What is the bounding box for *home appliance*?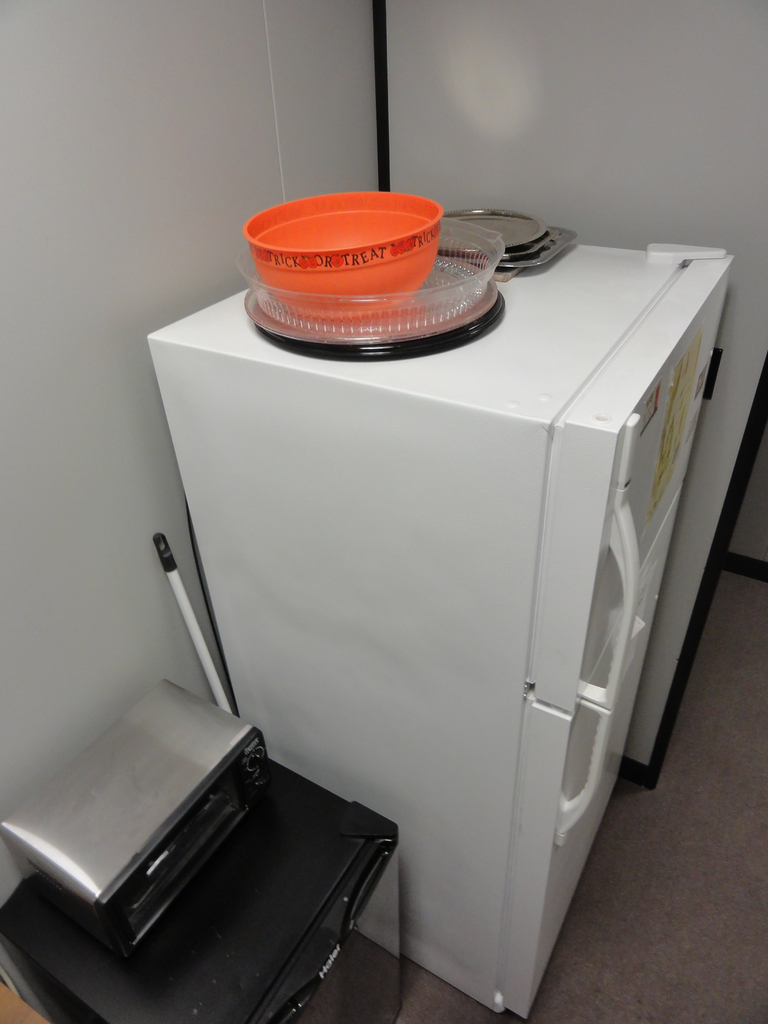
bbox(120, 287, 696, 909).
